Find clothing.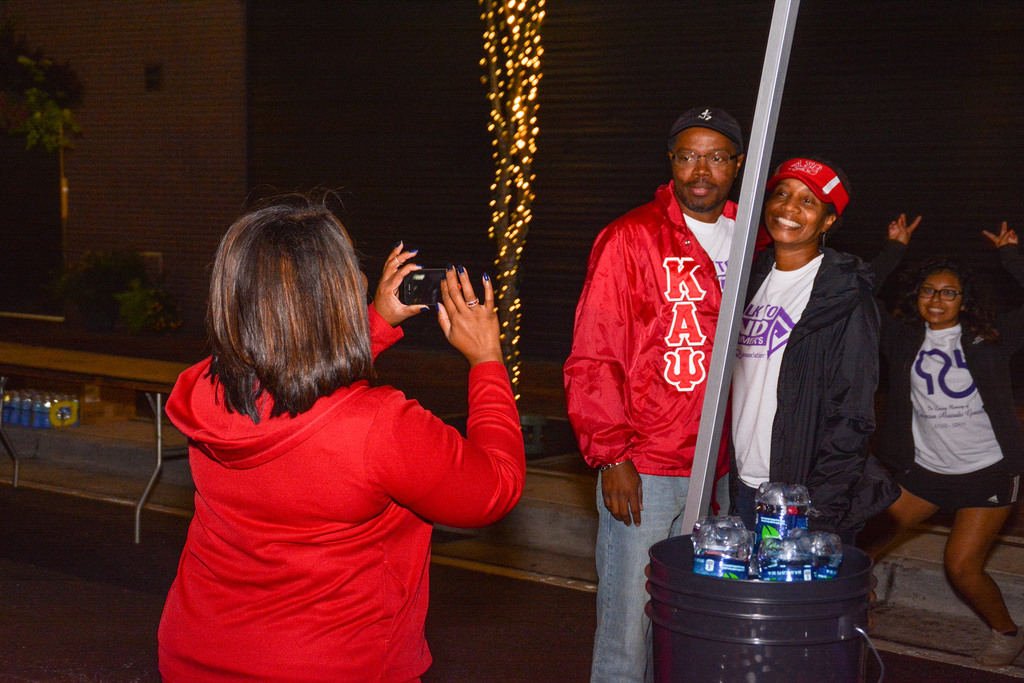
region(883, 240, 1023, 504).
